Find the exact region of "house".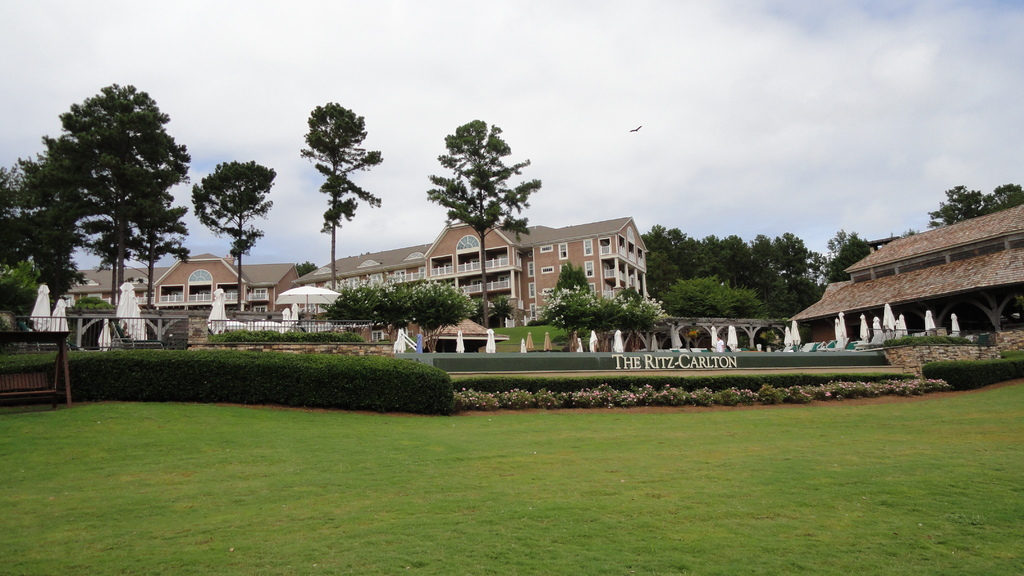
Exact region: [left=294, top=218, right=652, bottom=326].
